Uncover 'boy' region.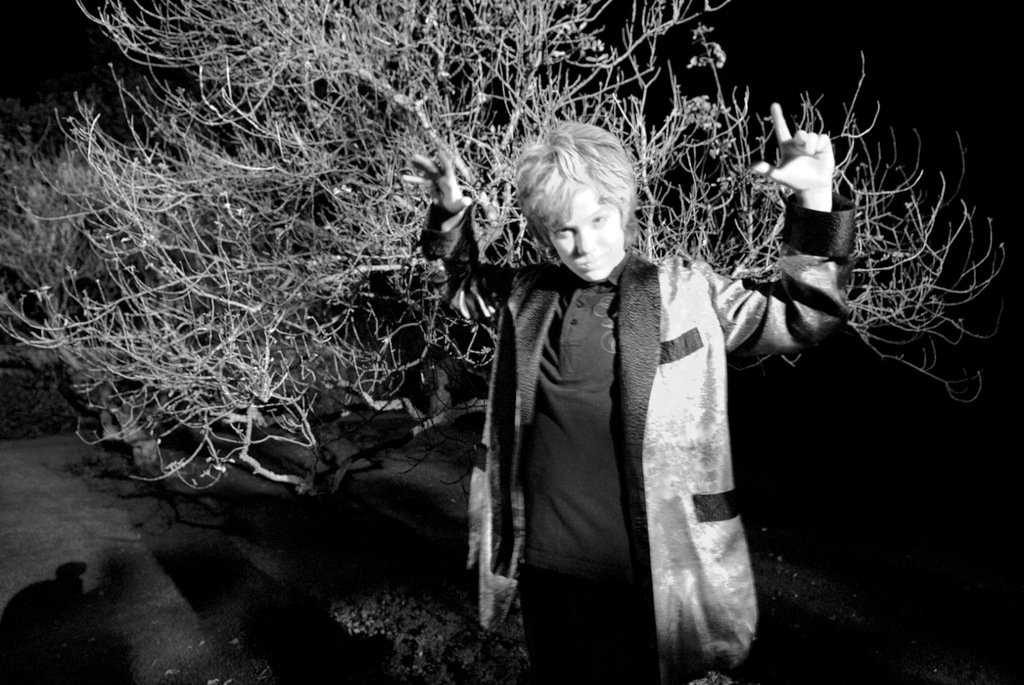
Uncovered: region(405, 115, 856, 684).
